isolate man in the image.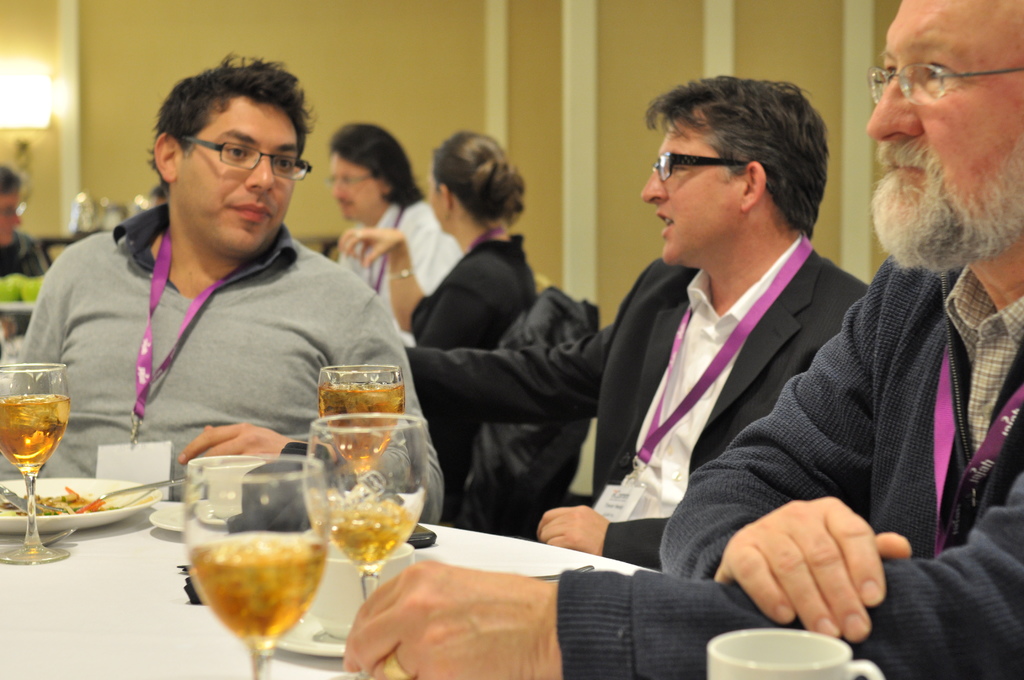
Isolated region: 24:80:424:470.
